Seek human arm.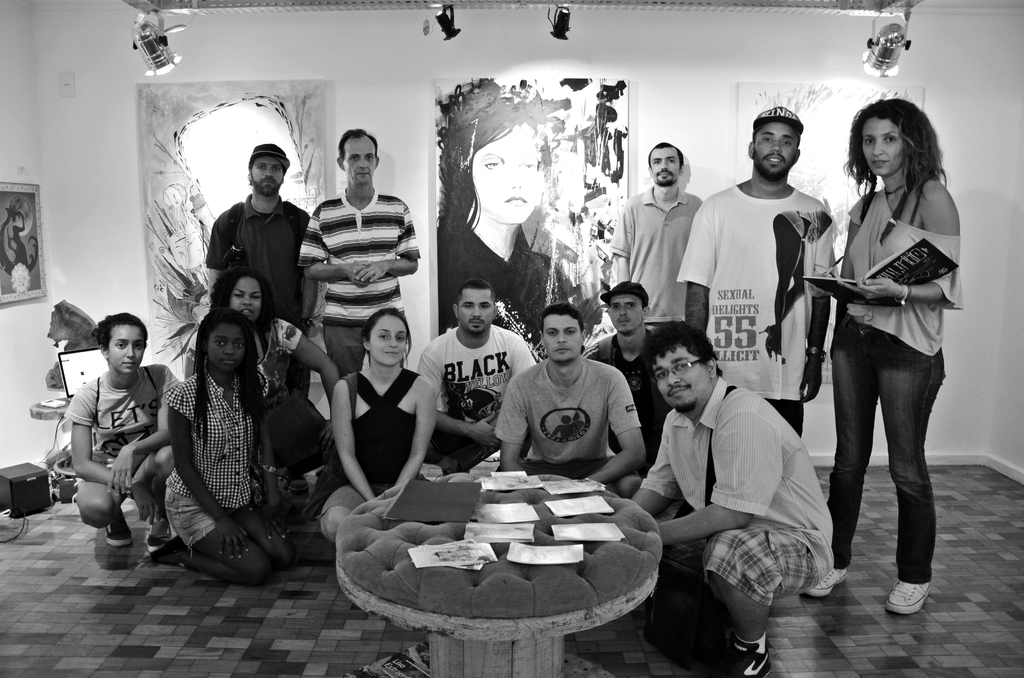
l=107, t=362, r=177, b=494.
